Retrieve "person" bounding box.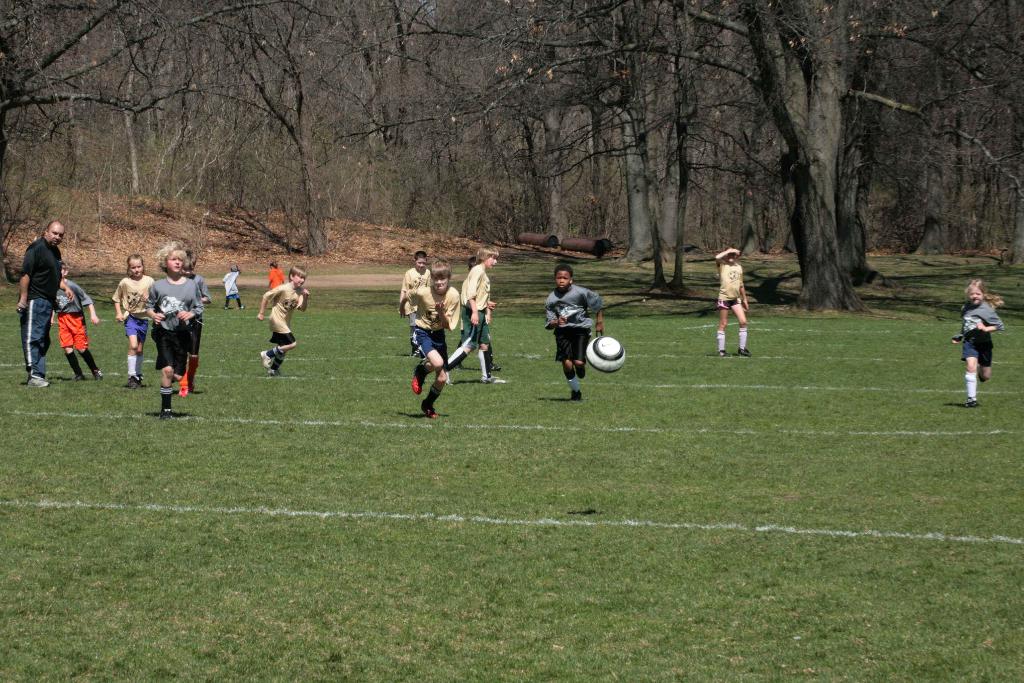
Bounding box: {"left": 149, "top": 245, "right": 202, "bottom": 406}.
